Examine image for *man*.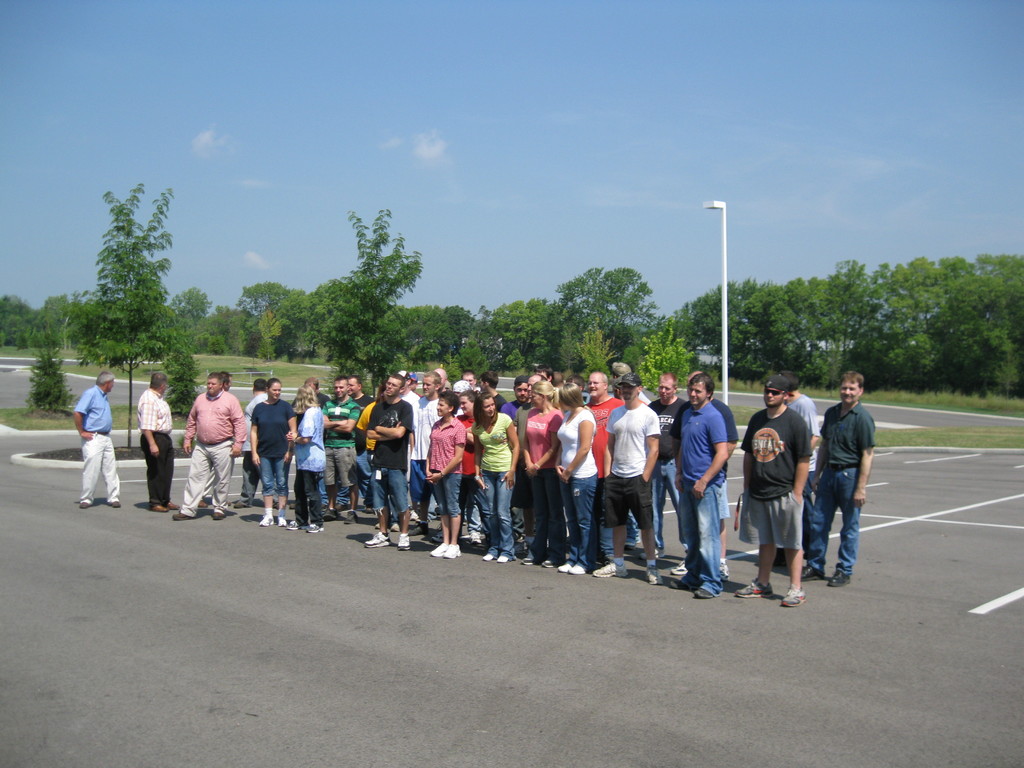
Examination result: crop(609, 358, 649, 399).
